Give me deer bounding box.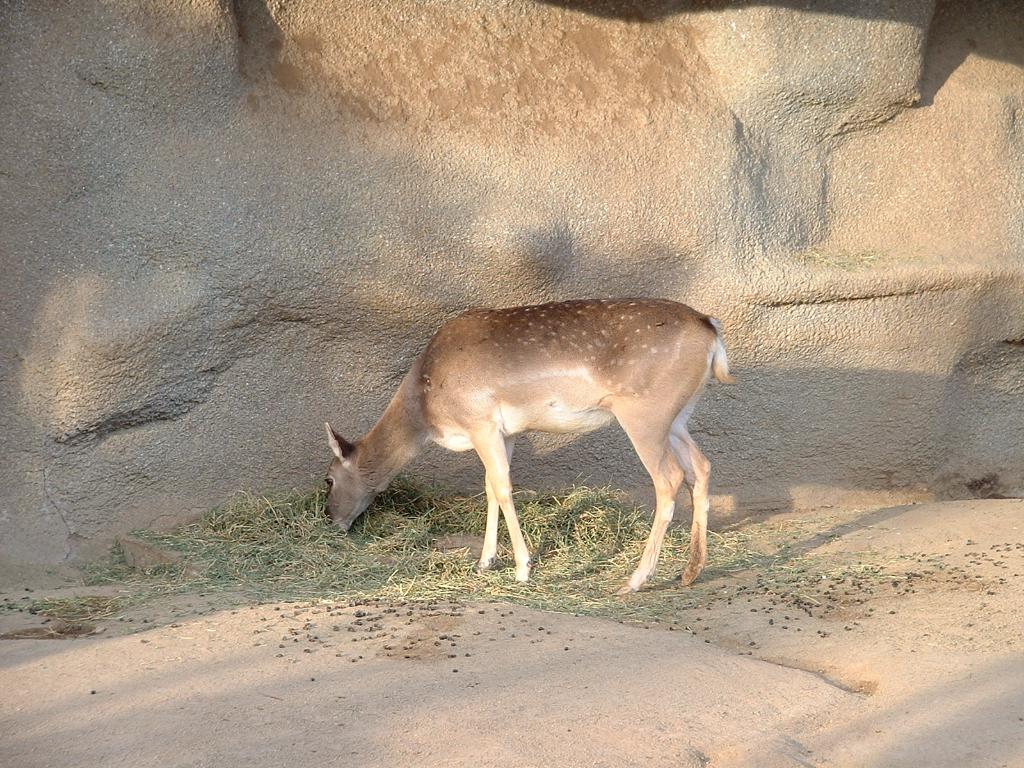
select_region(326, 298, 736, 597).
